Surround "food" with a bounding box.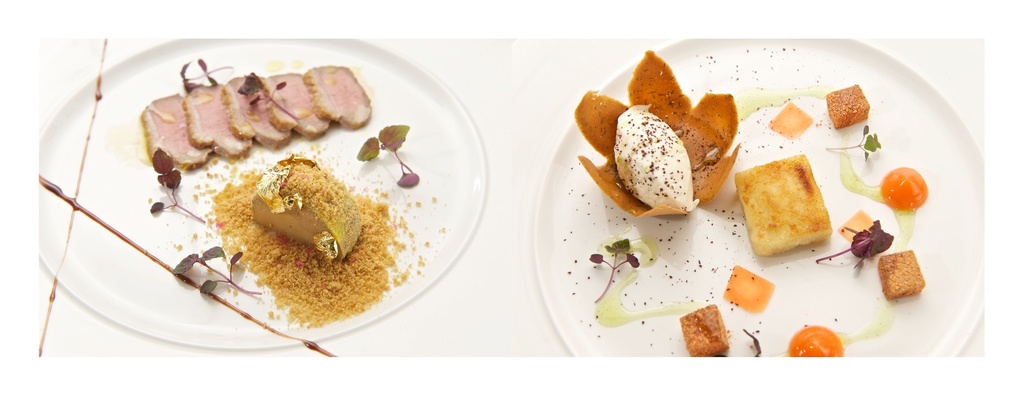
region(754, 149, 835, 250).
